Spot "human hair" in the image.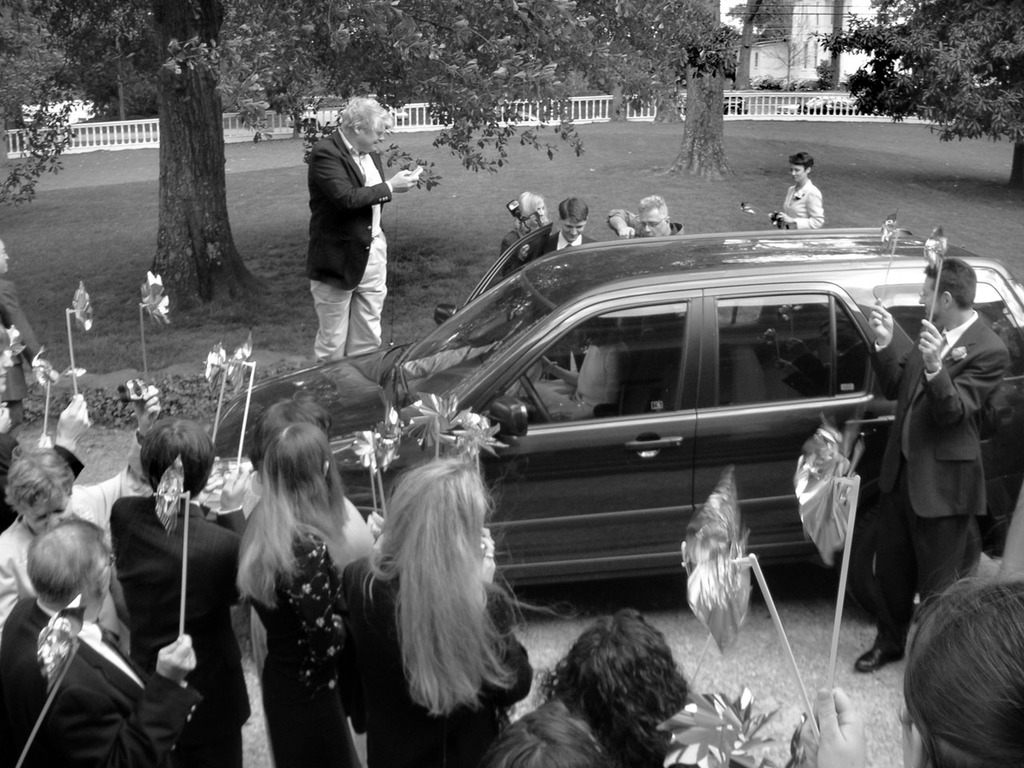
"human hair" found at 233:424:359:610.
